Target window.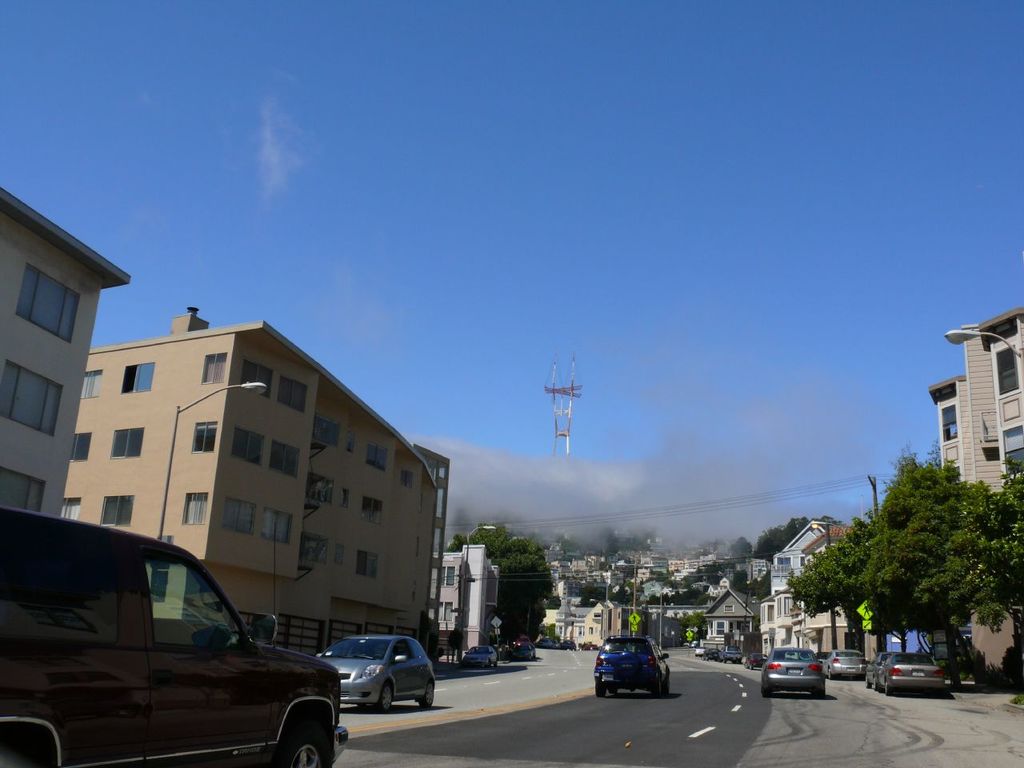
Target region: <bbox>273, 441, 302, 486</bbox>.
